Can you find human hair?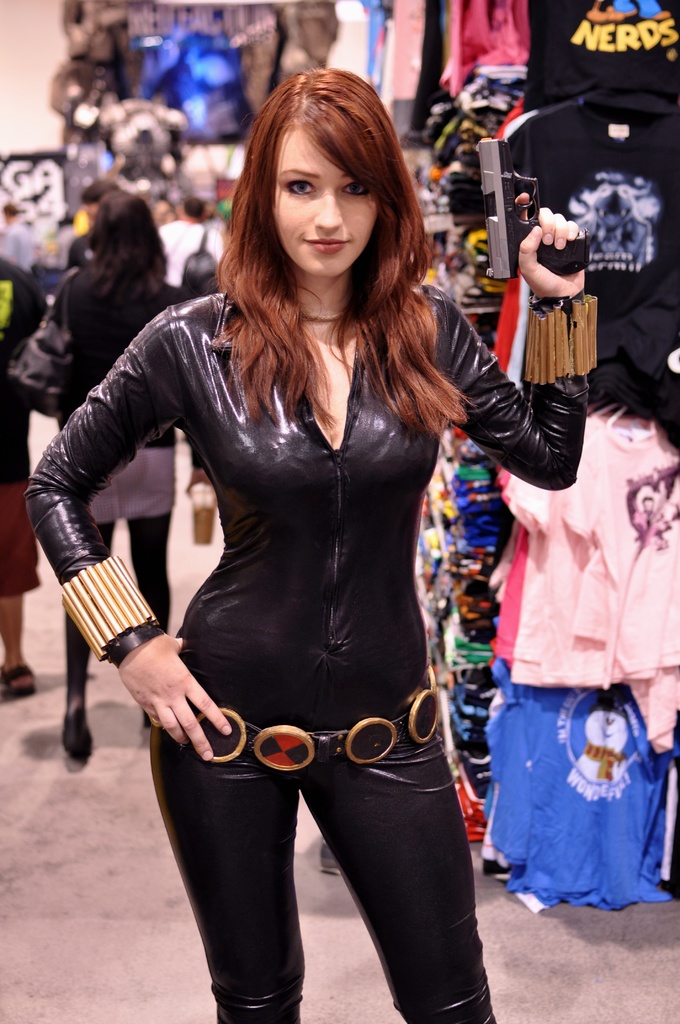
Yes, bounding box: [202,48,437,429].
